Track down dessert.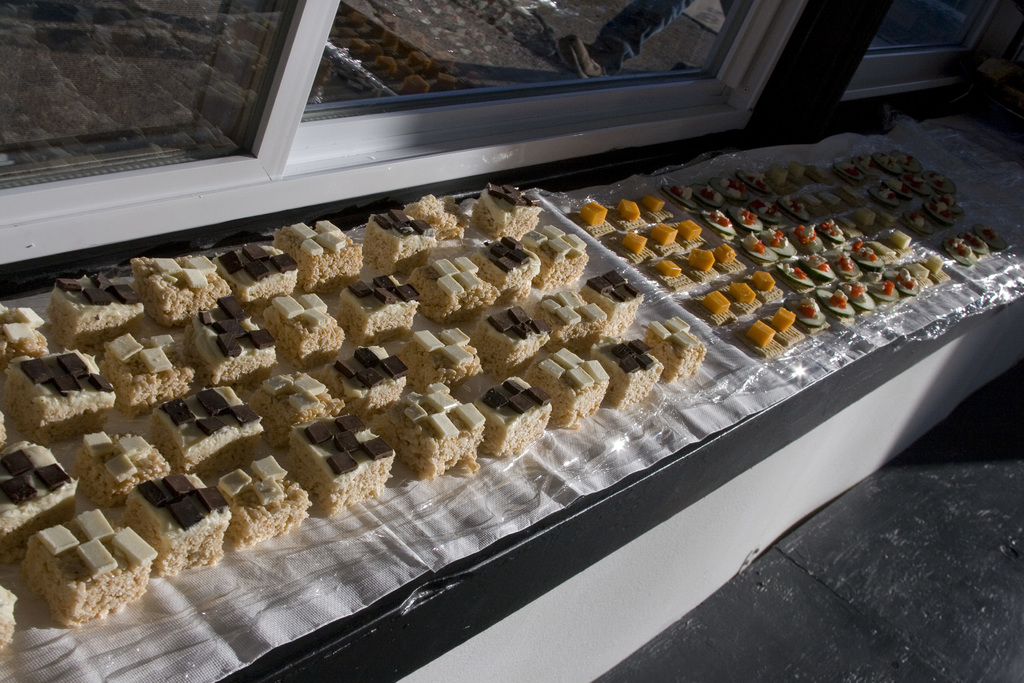
Tracked to {"left": 255, "top": 363, "right": 337, "bottom": 438}.
